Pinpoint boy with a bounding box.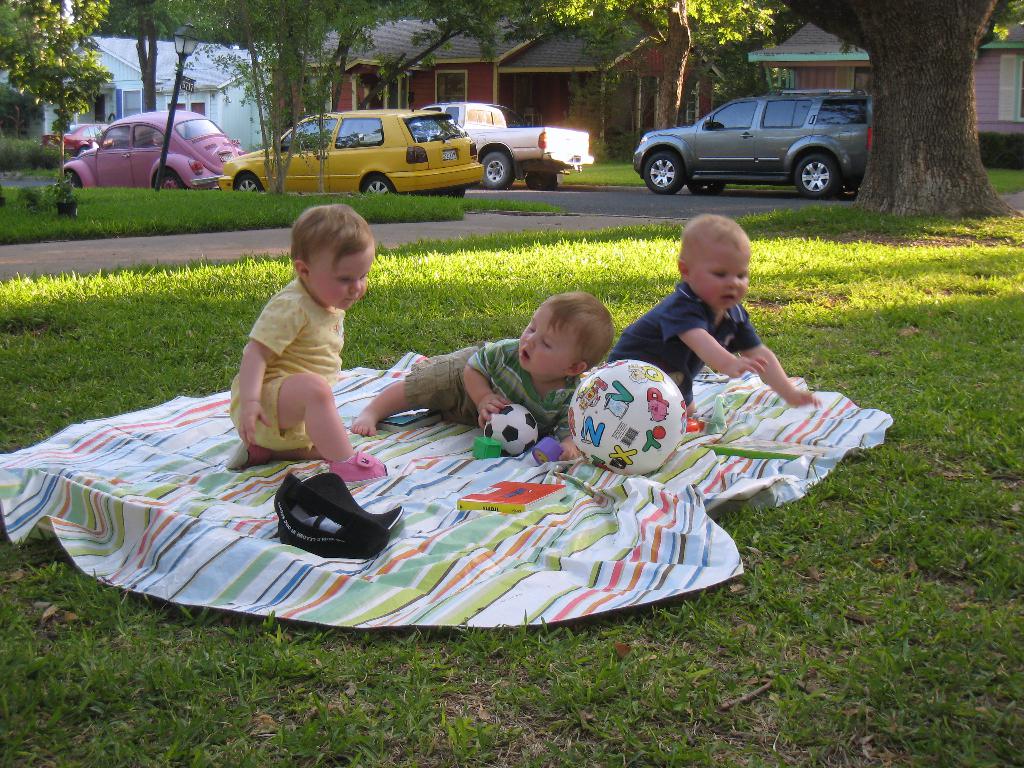
box=[608, 214, 823, 410].
